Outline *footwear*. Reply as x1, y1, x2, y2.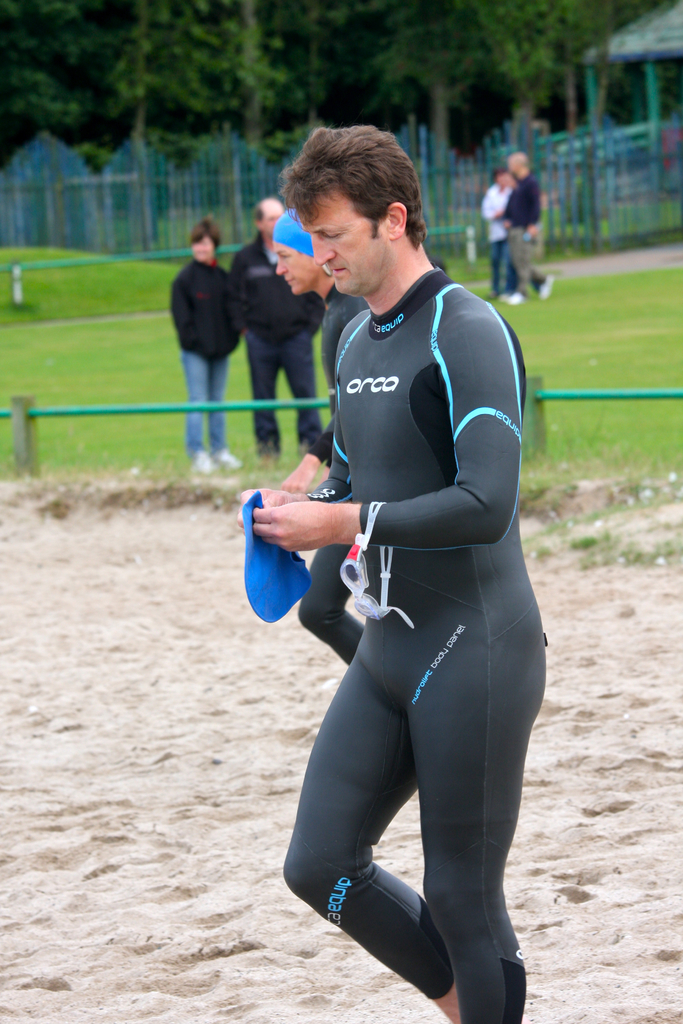
497, 290, 509, 305.
